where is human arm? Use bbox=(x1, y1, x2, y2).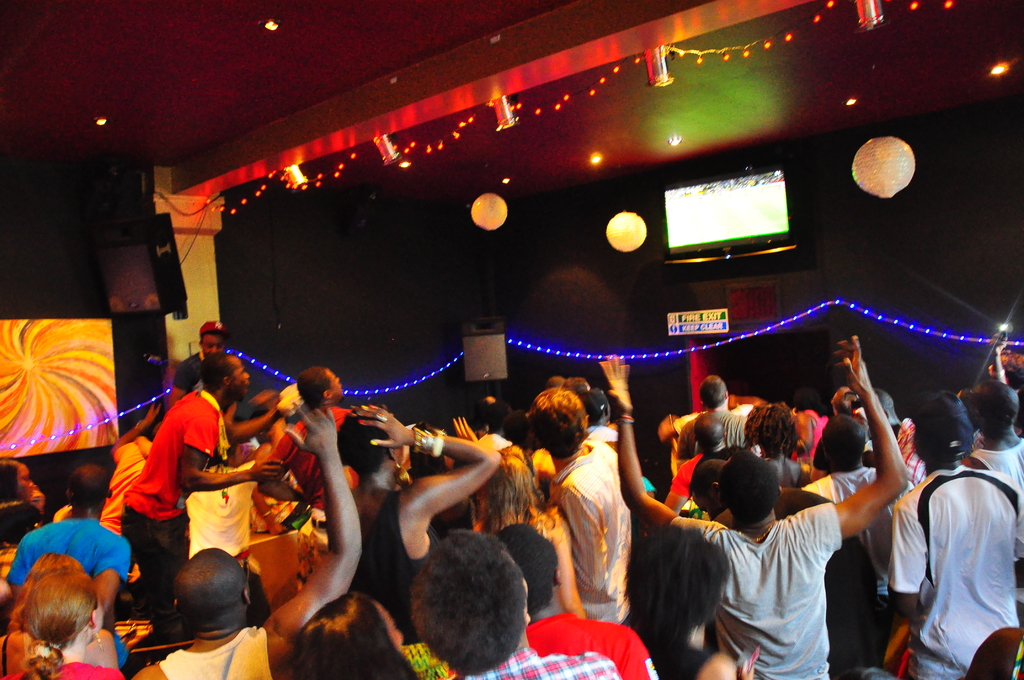
bbox=(175, 410, 284, 492).
